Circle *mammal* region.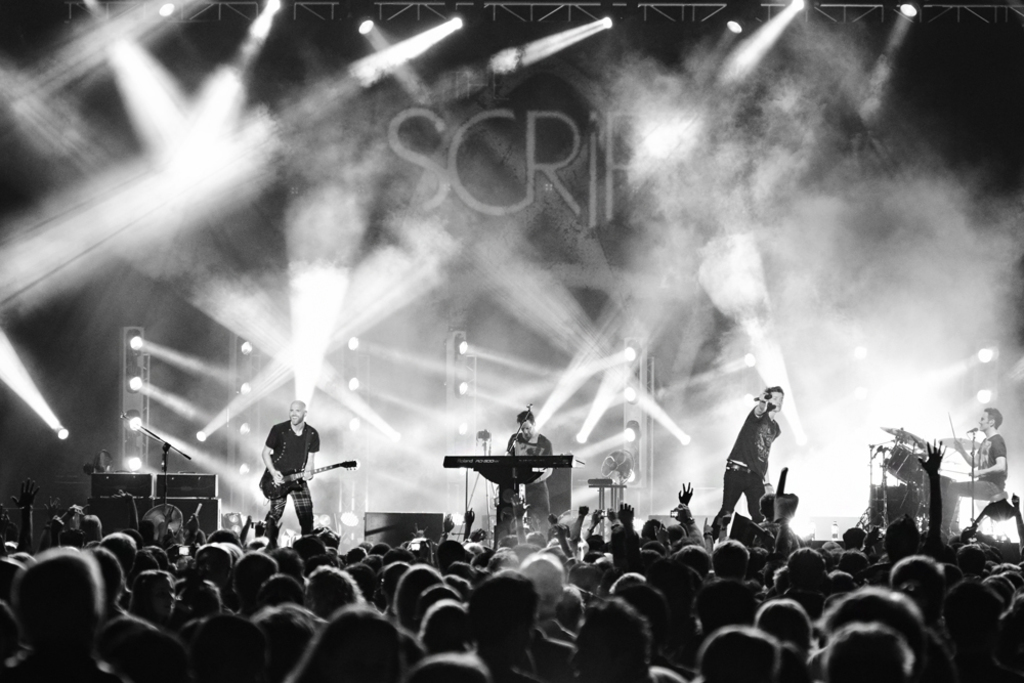
Region: pyautogui.locateOnScreen(251, 420, 334, 538).
